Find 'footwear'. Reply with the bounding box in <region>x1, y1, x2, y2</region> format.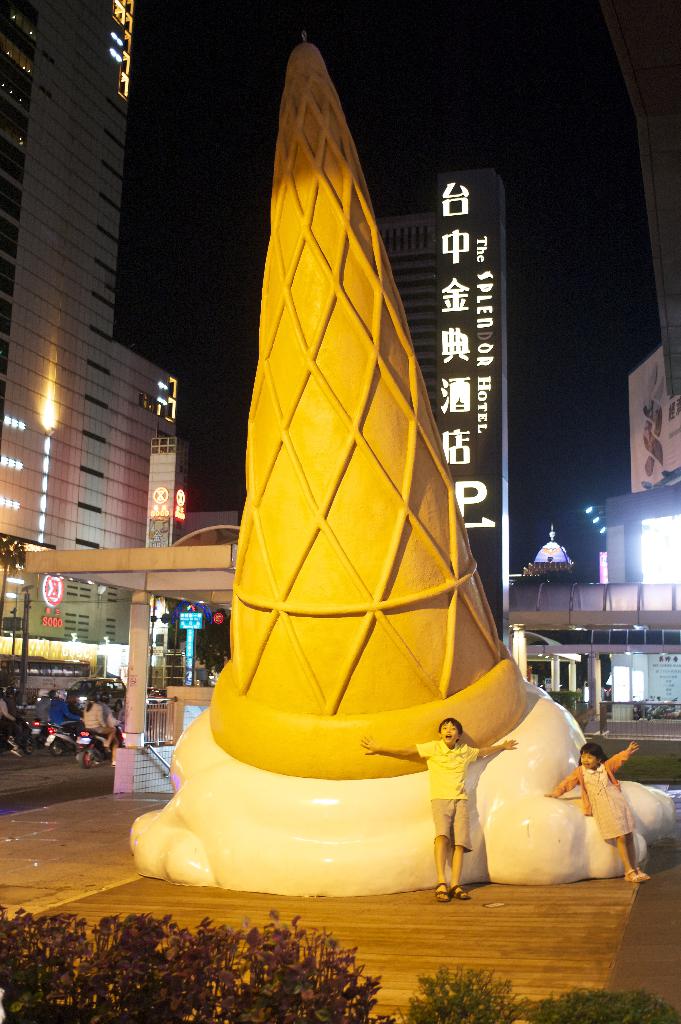
<region>447, 882, 474, 898</region>.
